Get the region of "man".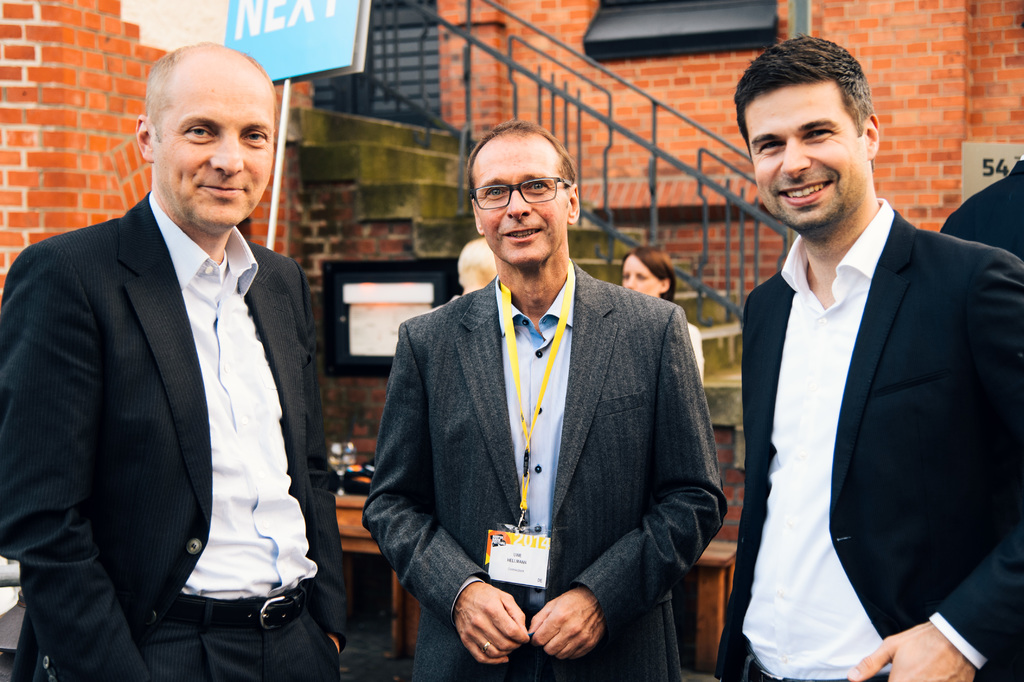
box=[362, 115, 726, 681].
